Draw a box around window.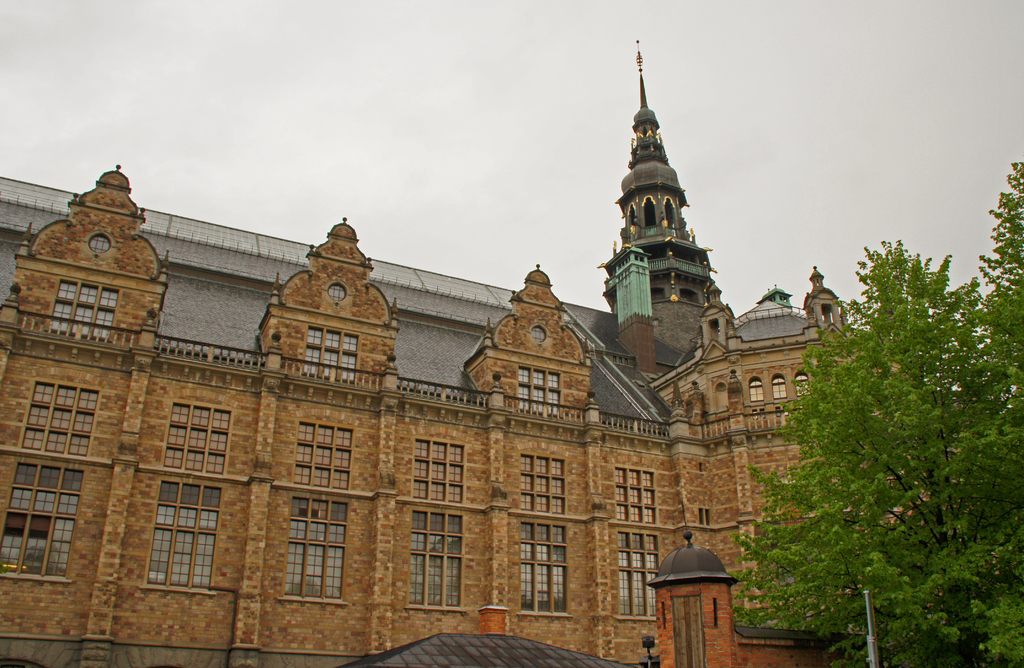
<bbox>0, 465, 83, 578</bbox>.
